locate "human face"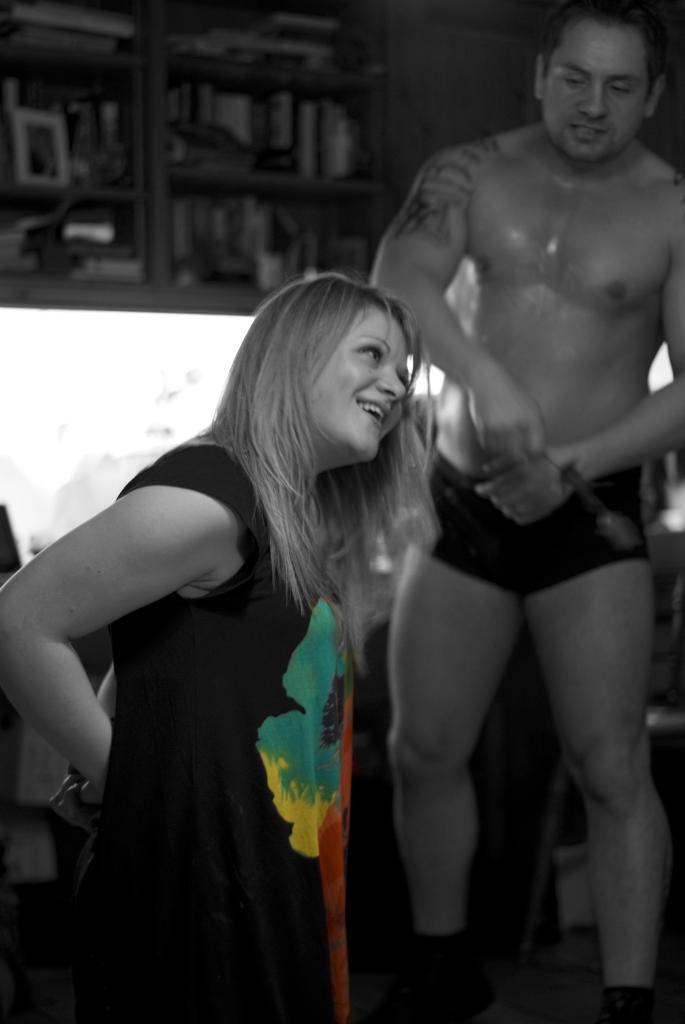
locate(308, 293, 411, 461)
